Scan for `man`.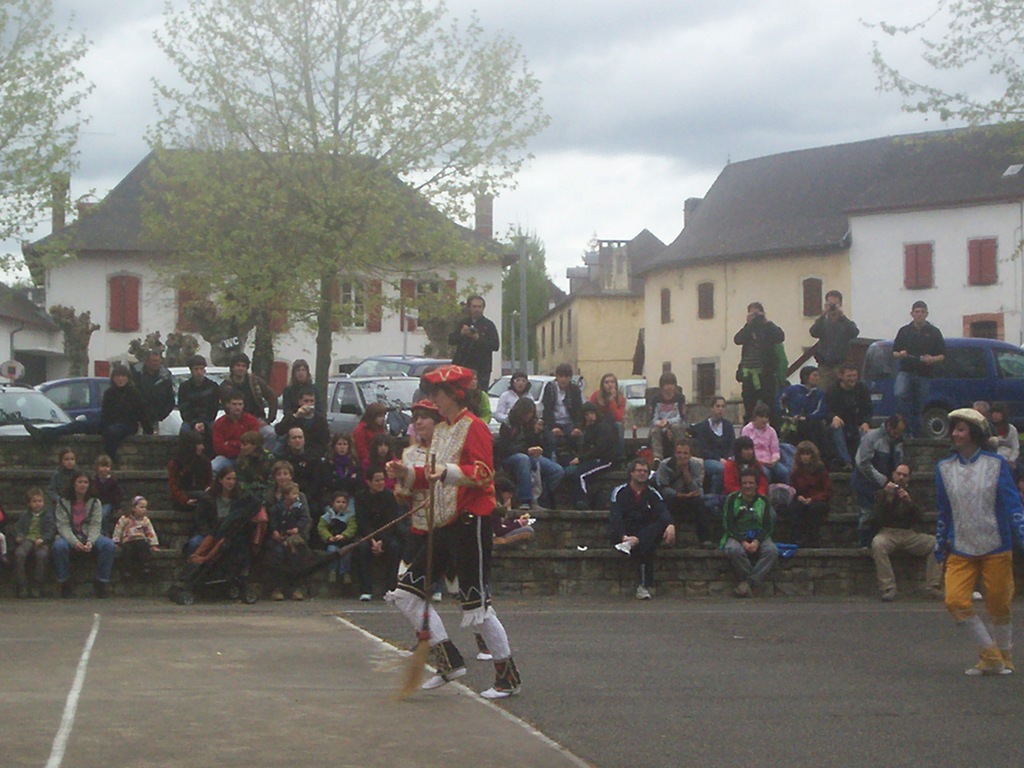
Scan result: (x1=212, y1=394, x2=262, y2=477).
